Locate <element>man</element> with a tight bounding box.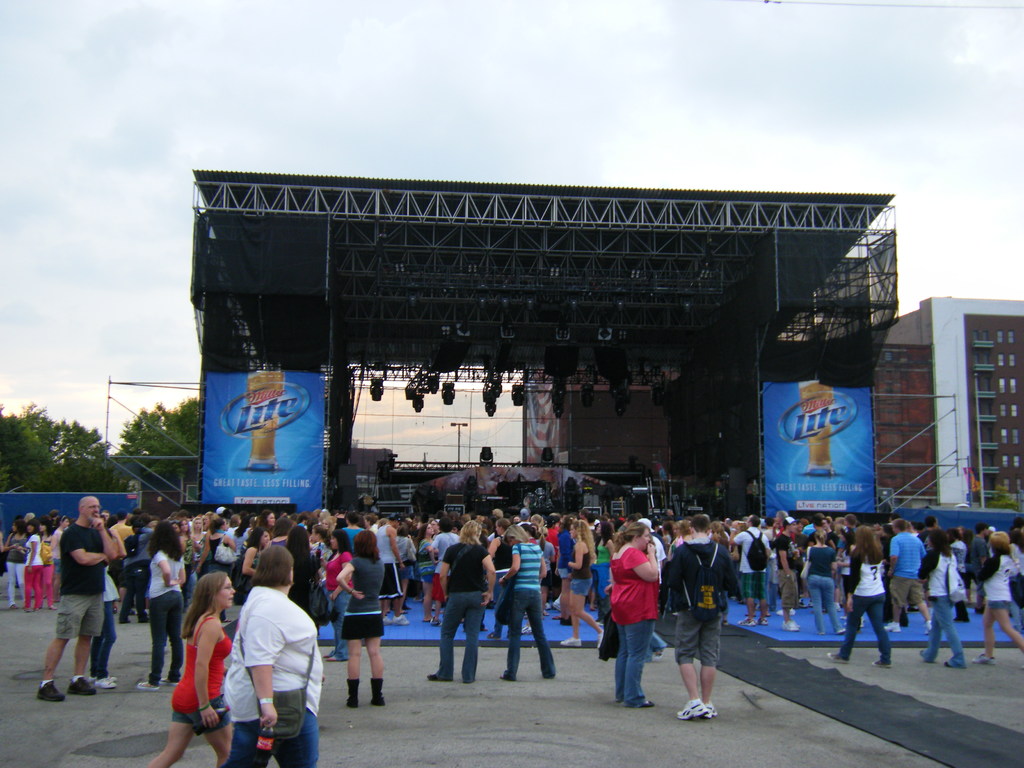
666:515:737:728.
